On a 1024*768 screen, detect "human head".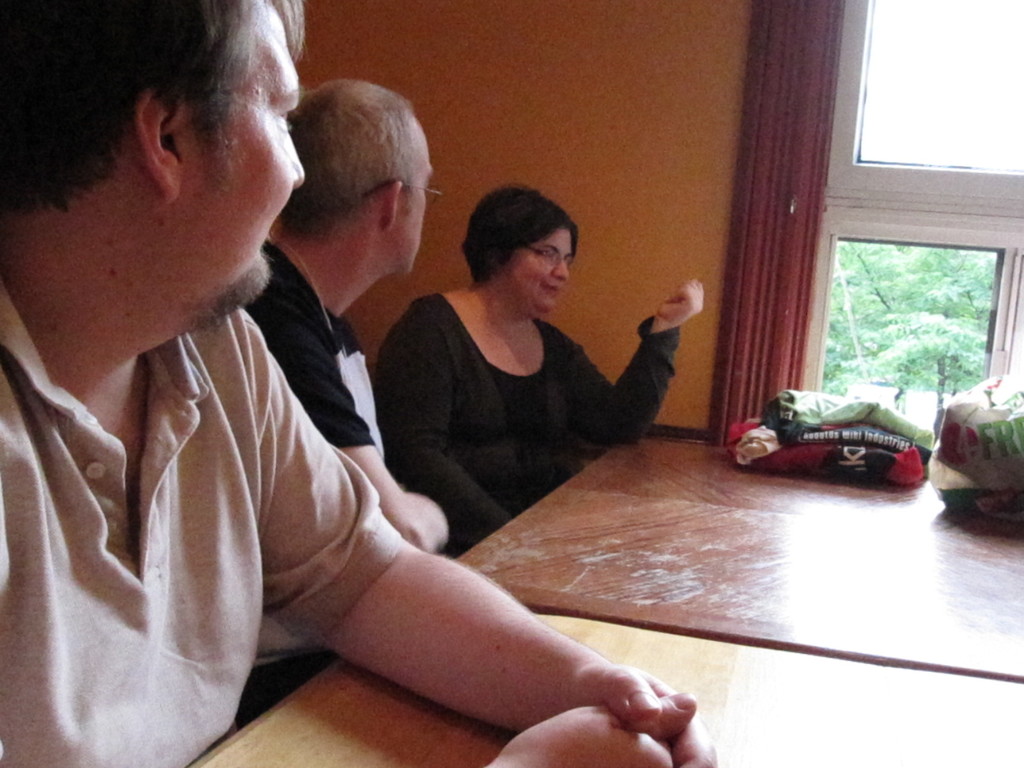
285:80:435:278.
